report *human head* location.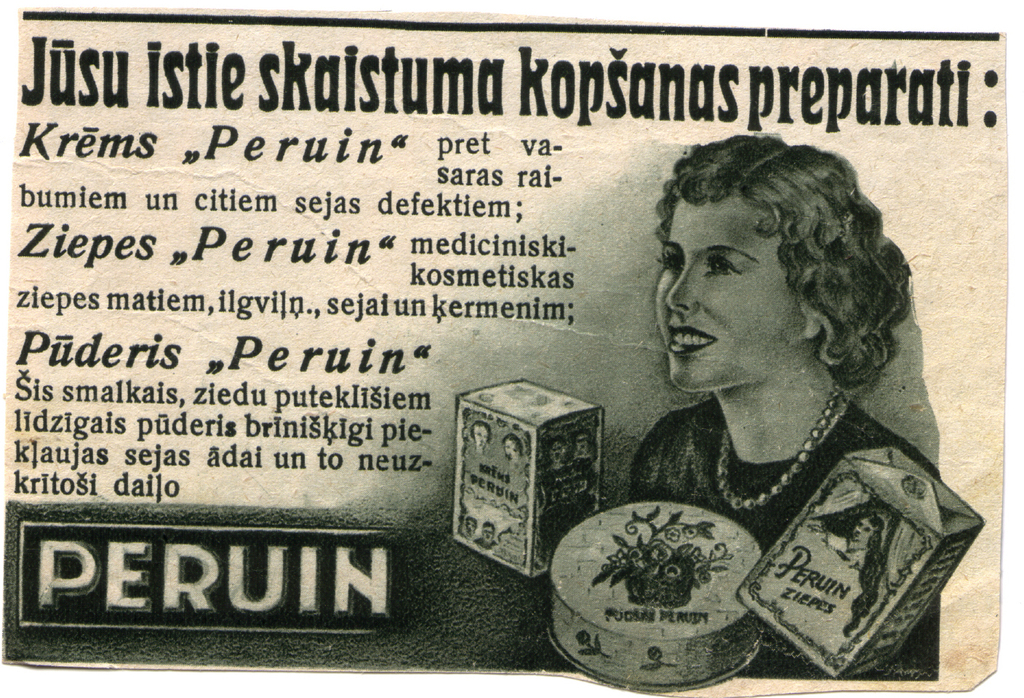
Report: box(651, 135, 877, 390).
